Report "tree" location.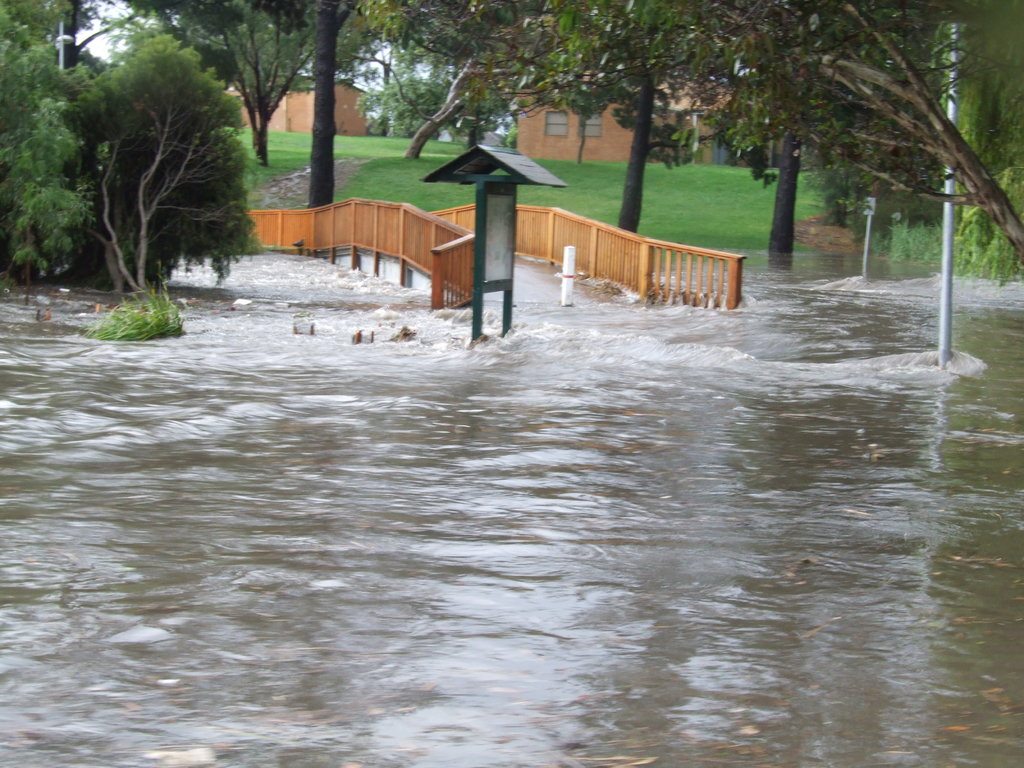
Report: bbox(61, 35, 247, 307).
